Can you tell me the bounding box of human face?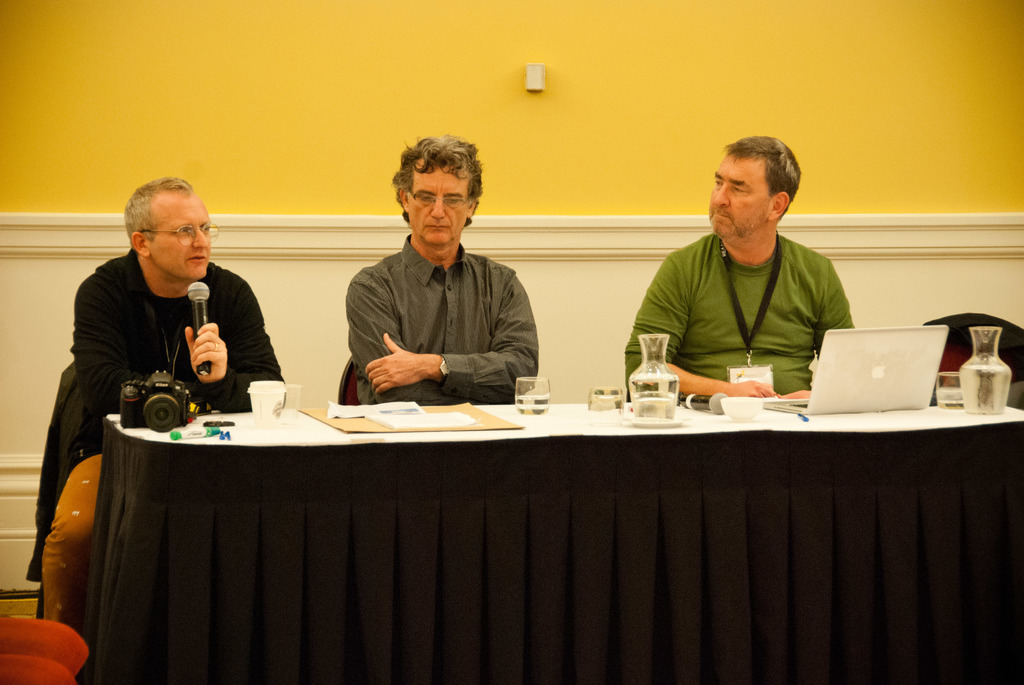
bbox=[152, 191, 216, 279].
